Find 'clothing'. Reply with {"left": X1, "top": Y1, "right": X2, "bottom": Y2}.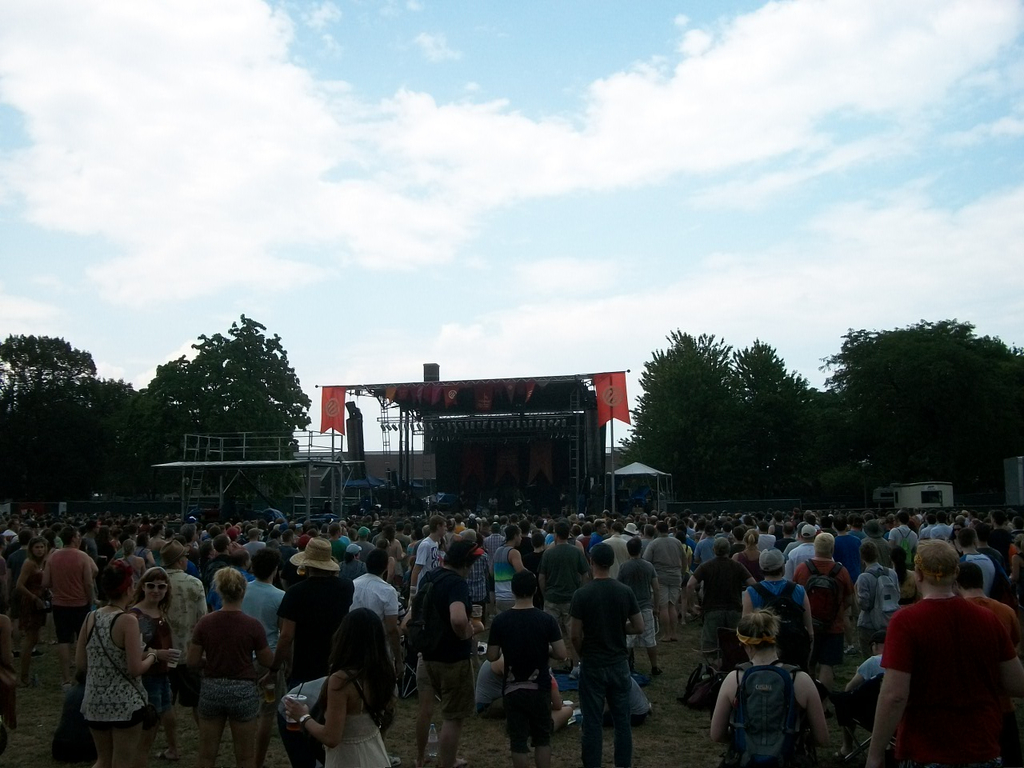
{"left": 413, "top": 542, "right": 443, "bottom": 580}.
